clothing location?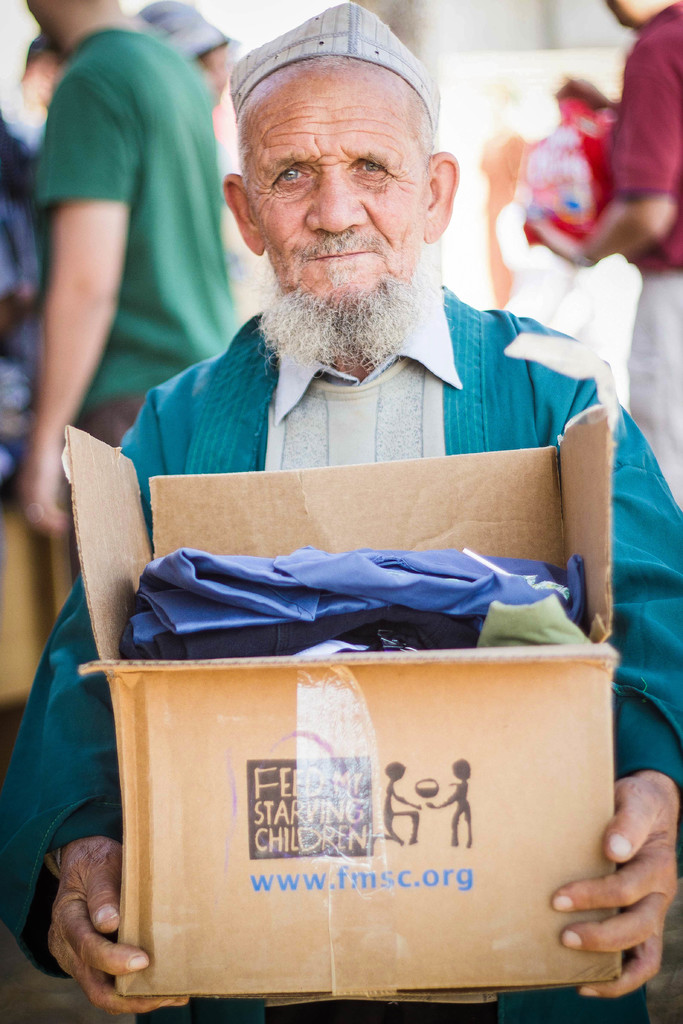
l=594, t=3, r=681, b=497
